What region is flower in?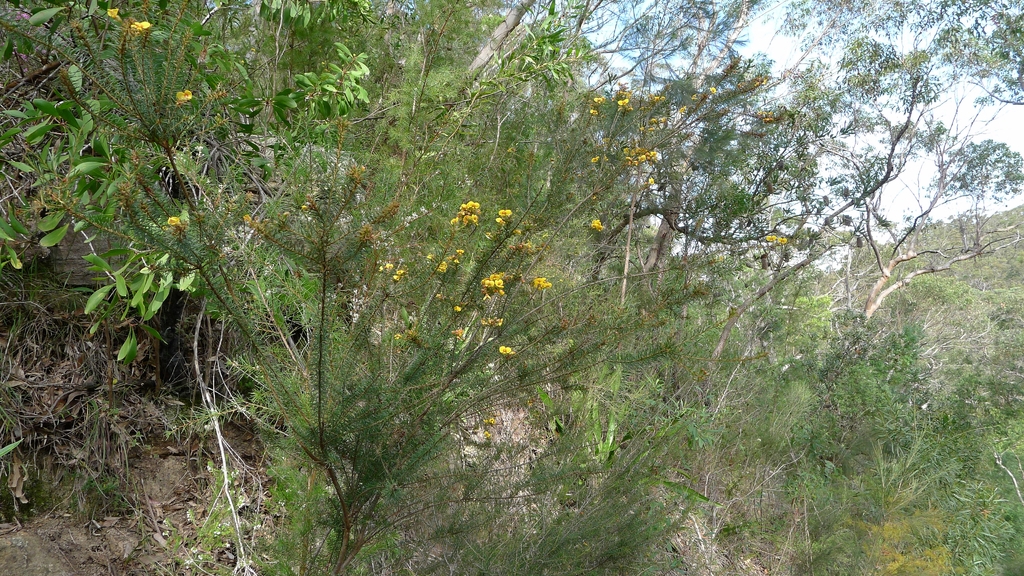
{"left": 396, "top": 269, "right": 409, "bottom": 277}.
